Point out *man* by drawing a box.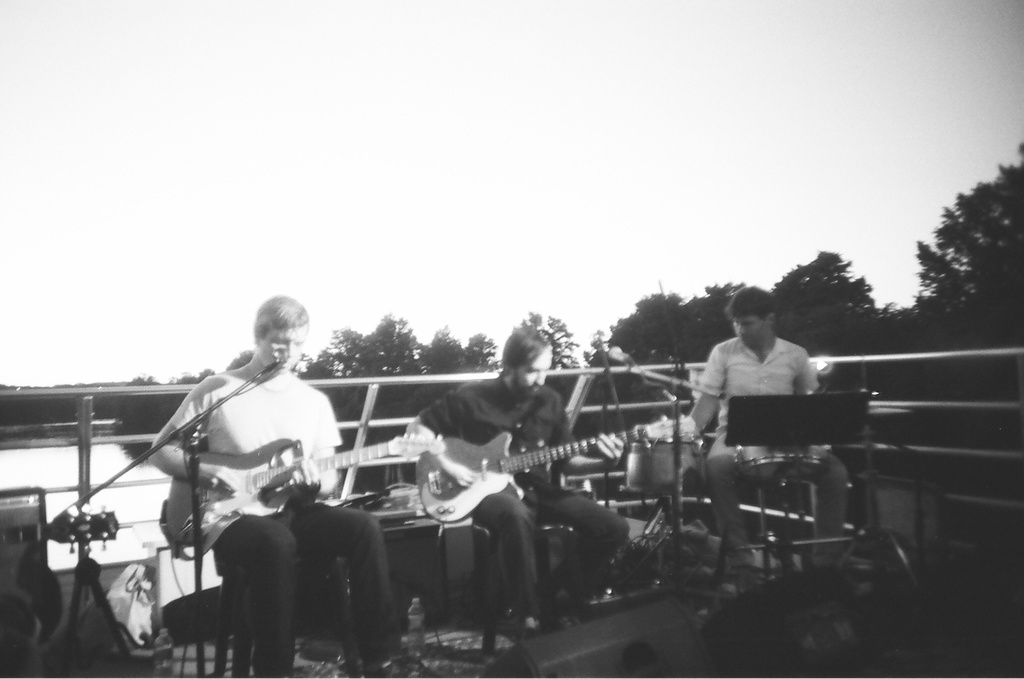
x1=687, y1=287, x2=847, y2=577.
